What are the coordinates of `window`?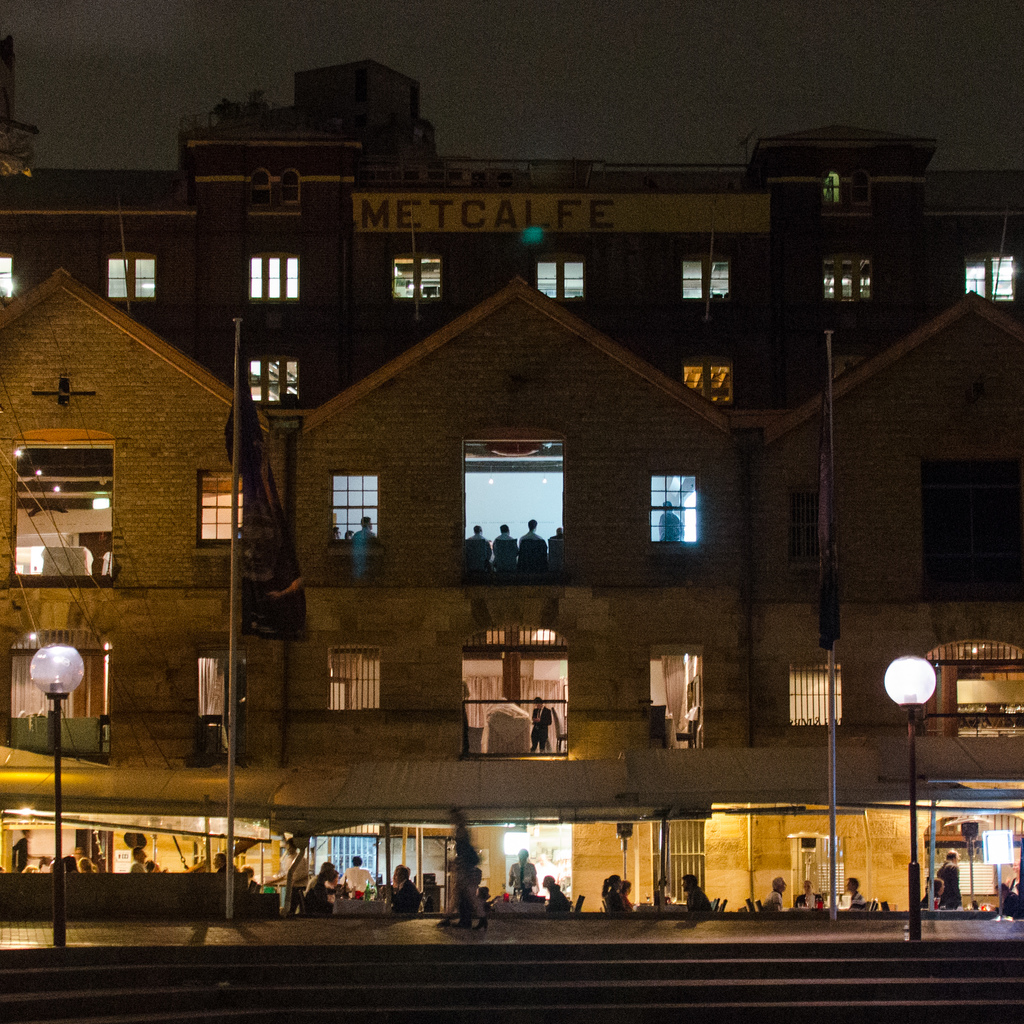
[104,255,154,300].
